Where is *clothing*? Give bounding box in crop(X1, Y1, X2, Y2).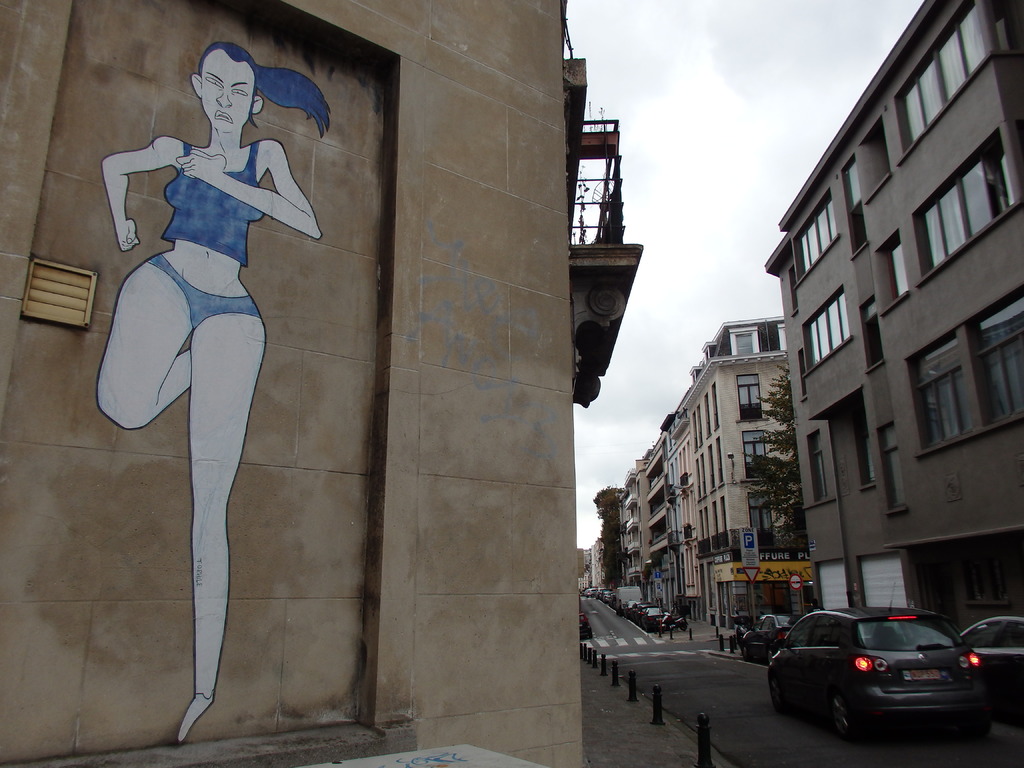
crop(108, 113, 305, 317).
